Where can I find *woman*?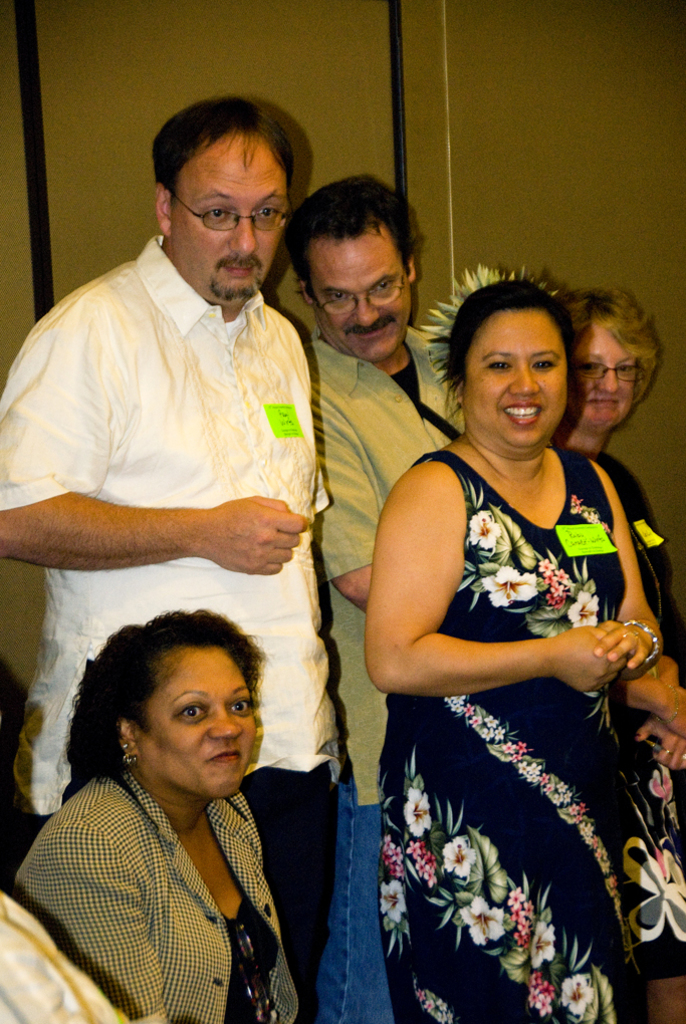
You can find it at <region>539, 282, 685, 1023</region>.
